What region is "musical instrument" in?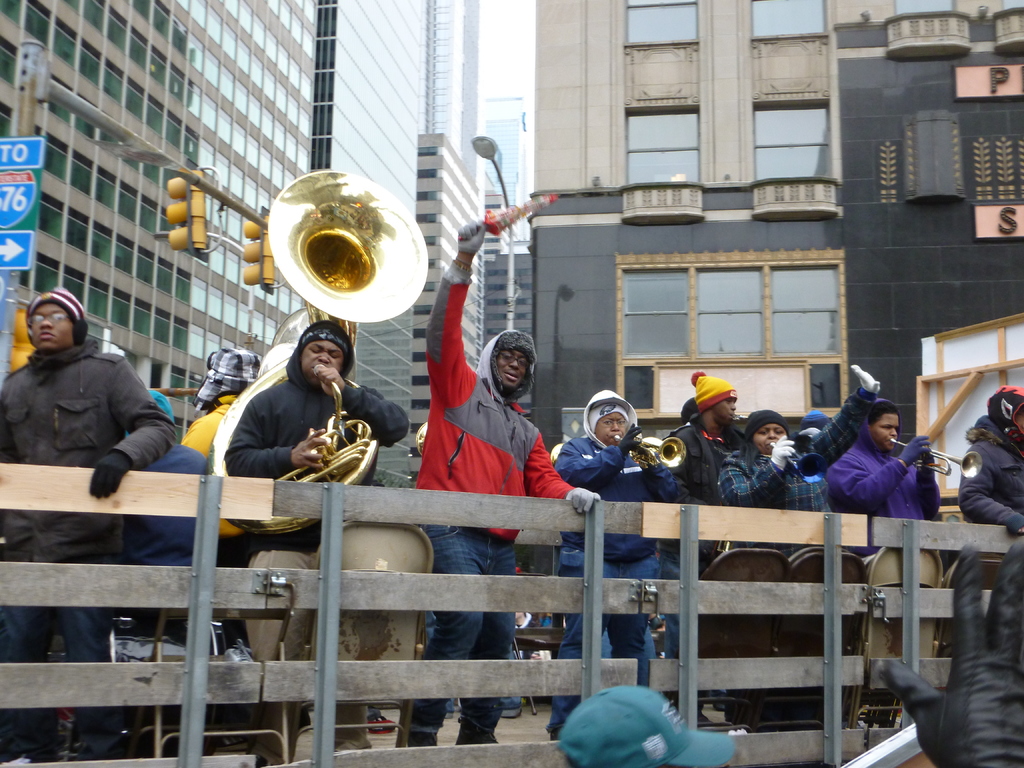
left=258, top=166, right=428, bottom=538.
